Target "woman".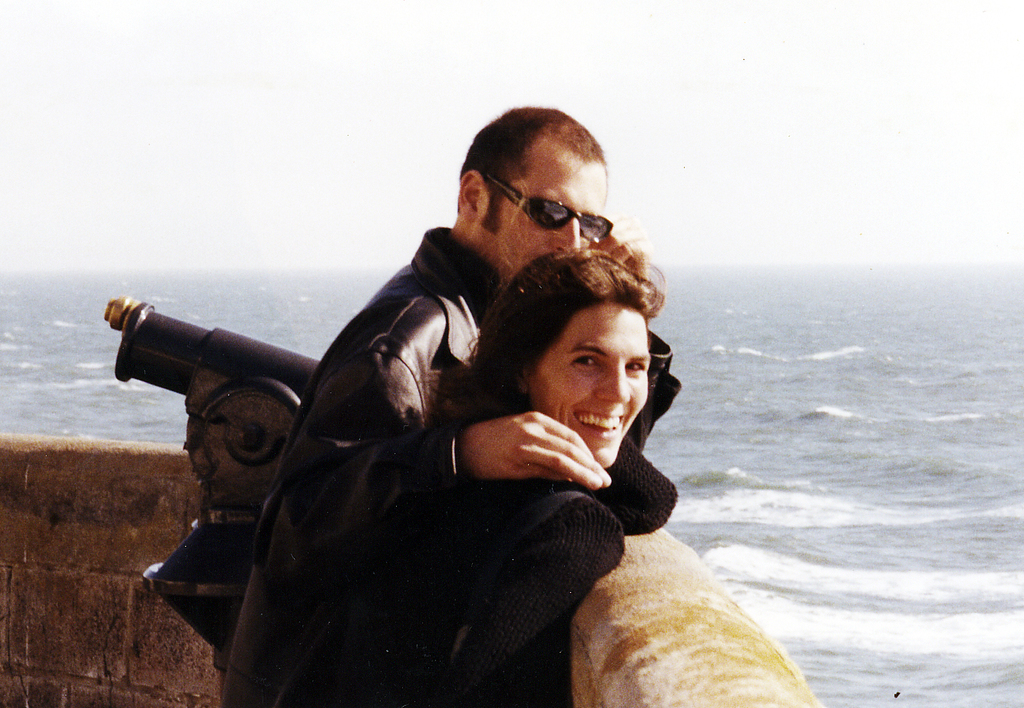
Target region: Rect(375, 250, 666, 706).
